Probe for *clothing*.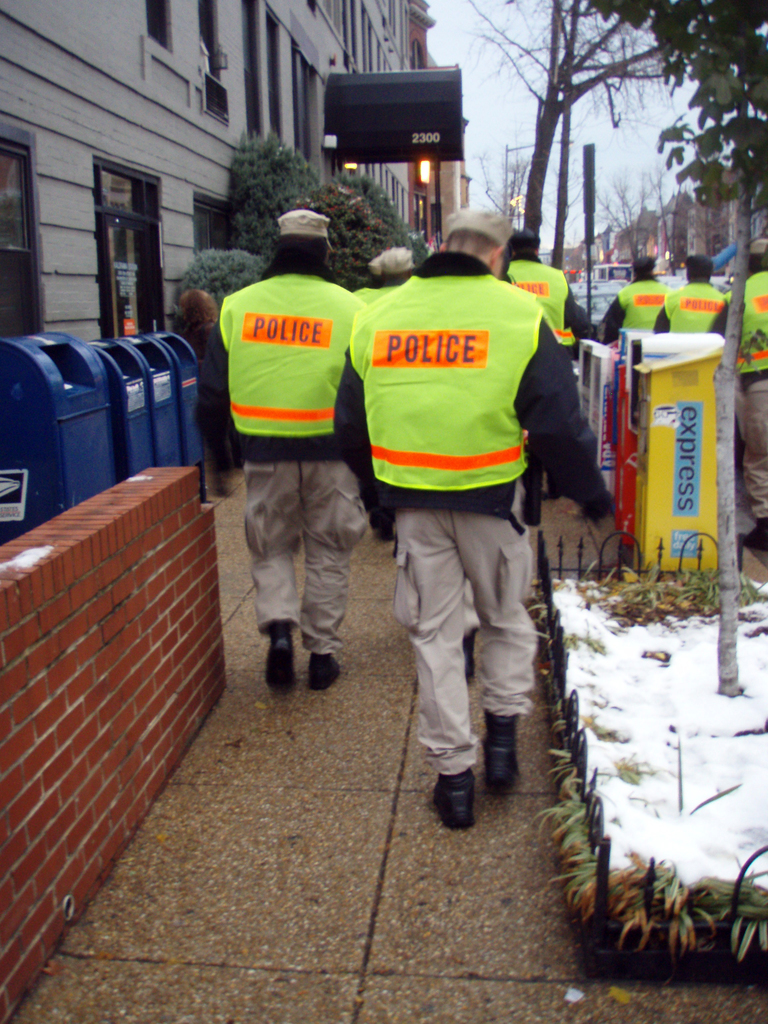
Probe result: (left=653, top=282, right=732, bottom=337).
